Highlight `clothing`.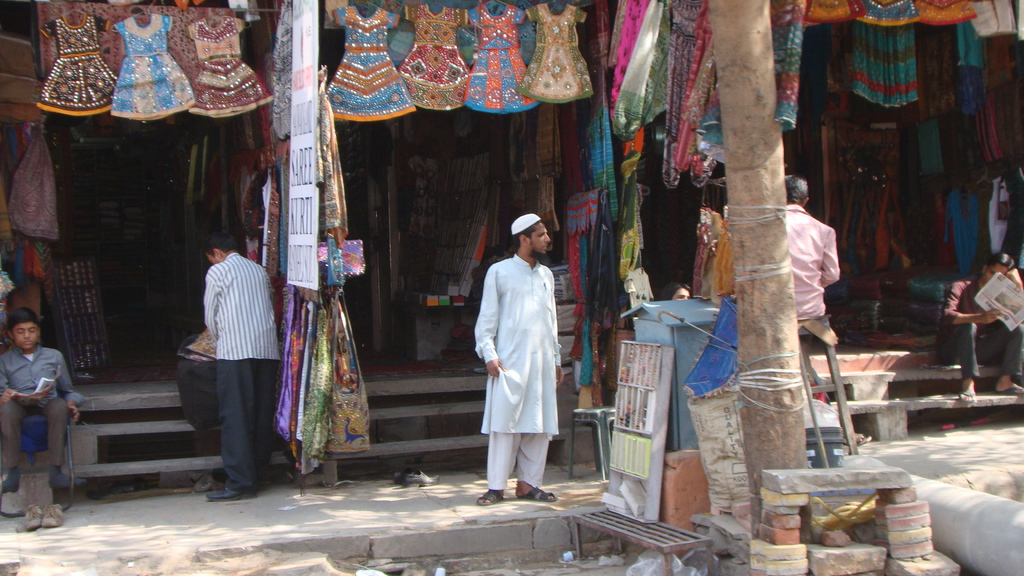
Highlighted region: box(931, 275, 1023, 378).
